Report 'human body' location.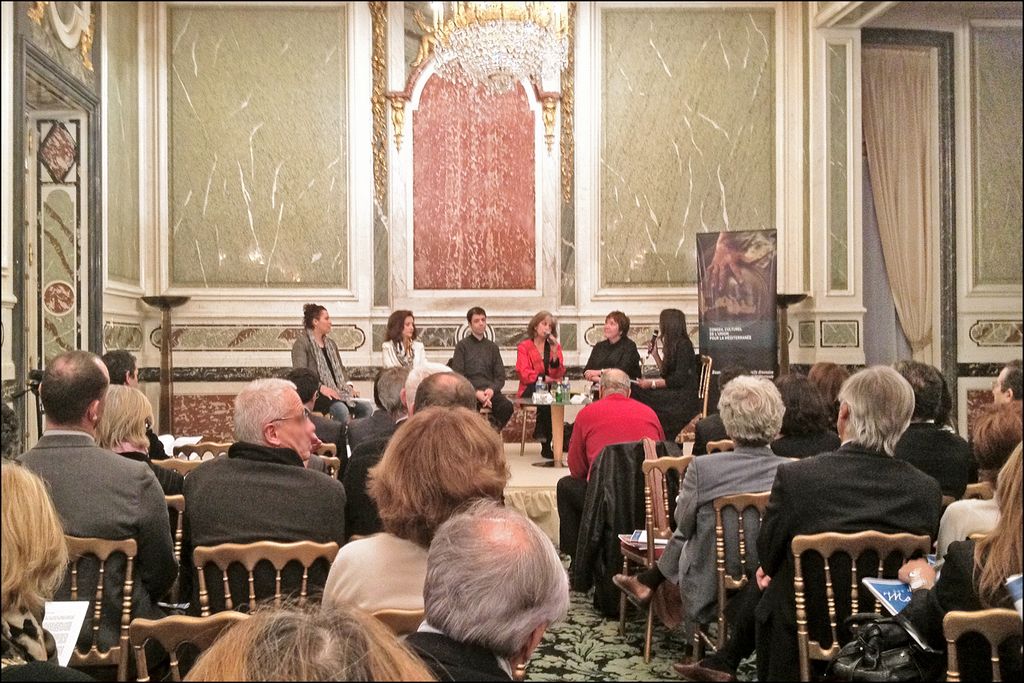
Report: pyautogui.locateOnScreen(274, 307, 345, 419).
